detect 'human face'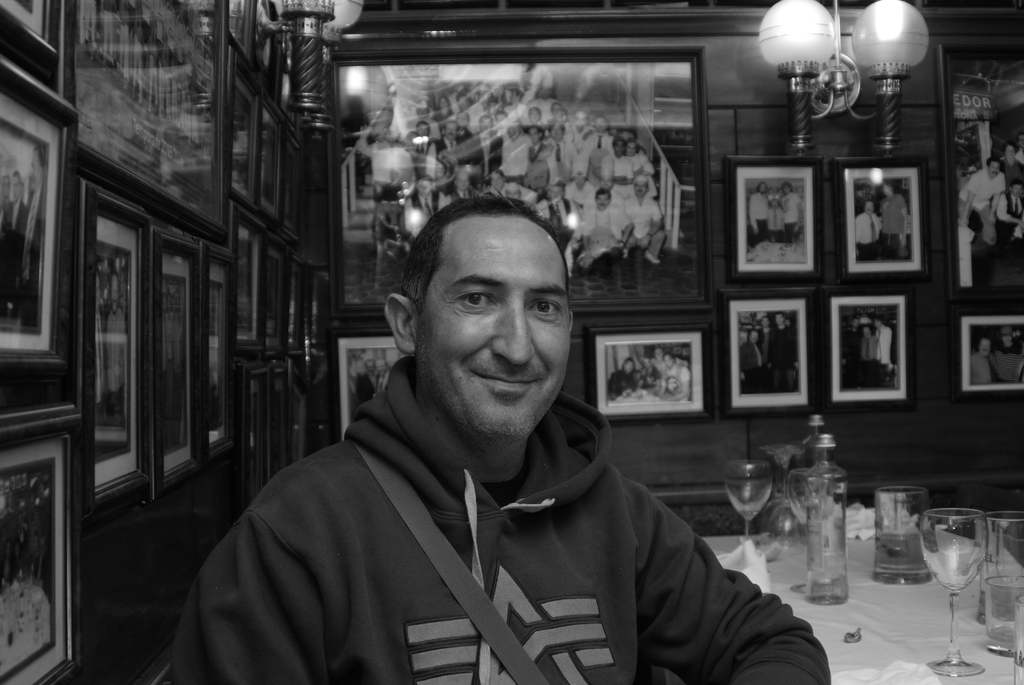
l=416, t=211, r=572, b=441
